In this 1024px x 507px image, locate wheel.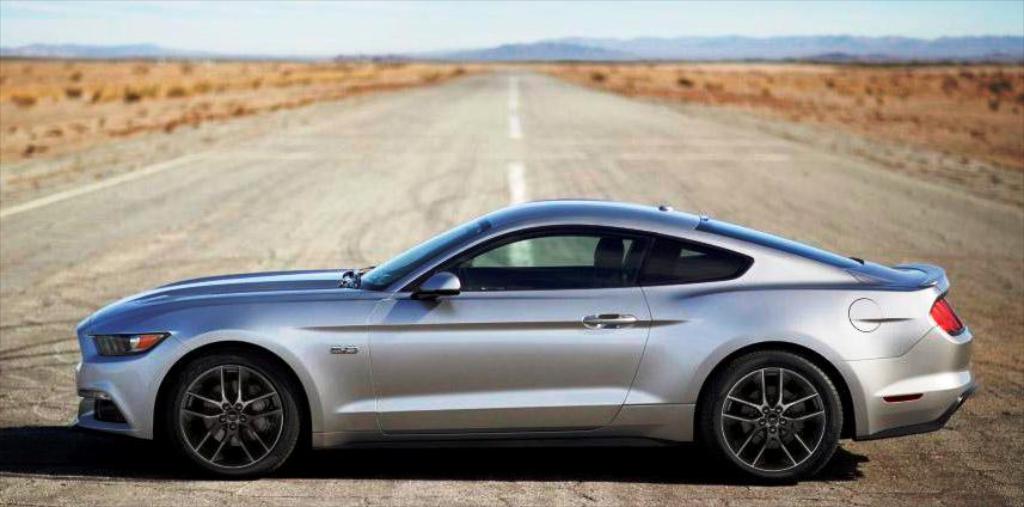
Bounding box: region(703, 349, 844, 485).
